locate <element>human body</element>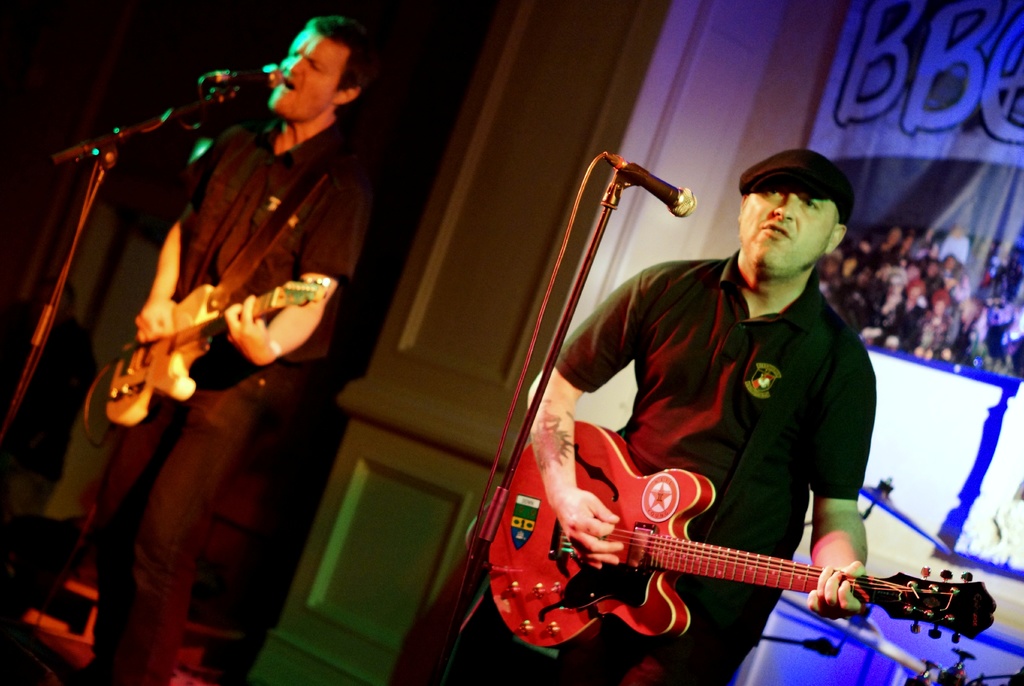
(x1=593, y1=147, x2=881, y2=681)
